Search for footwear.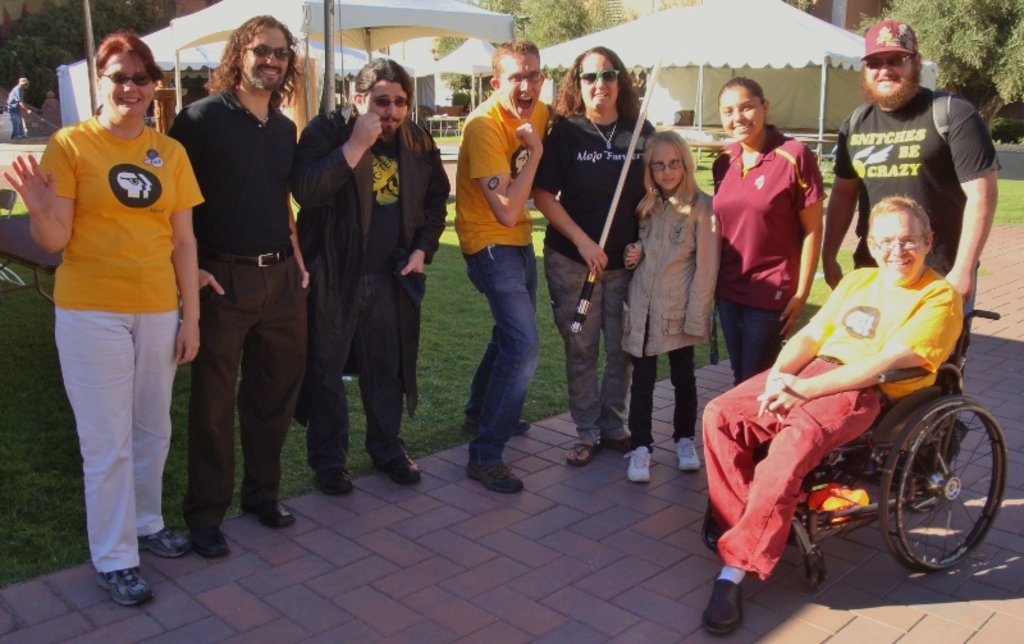
Found at x1=383, y1=451, x2=425, y2=485.
